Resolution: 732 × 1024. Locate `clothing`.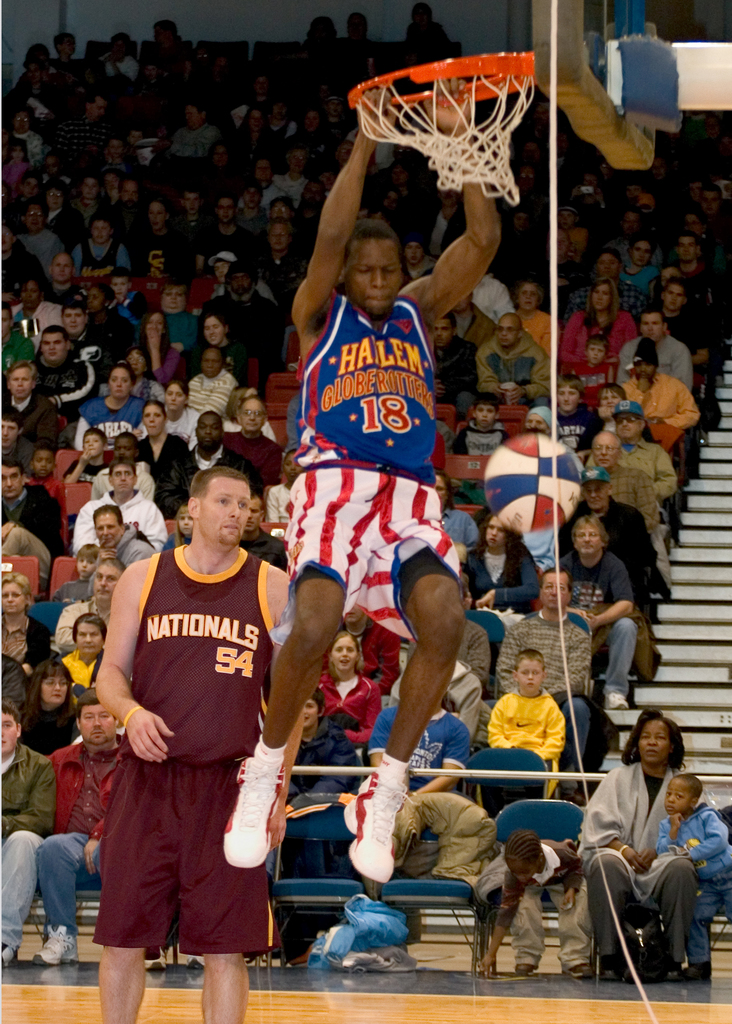
<region>168, 123, 222, 158</region>.
